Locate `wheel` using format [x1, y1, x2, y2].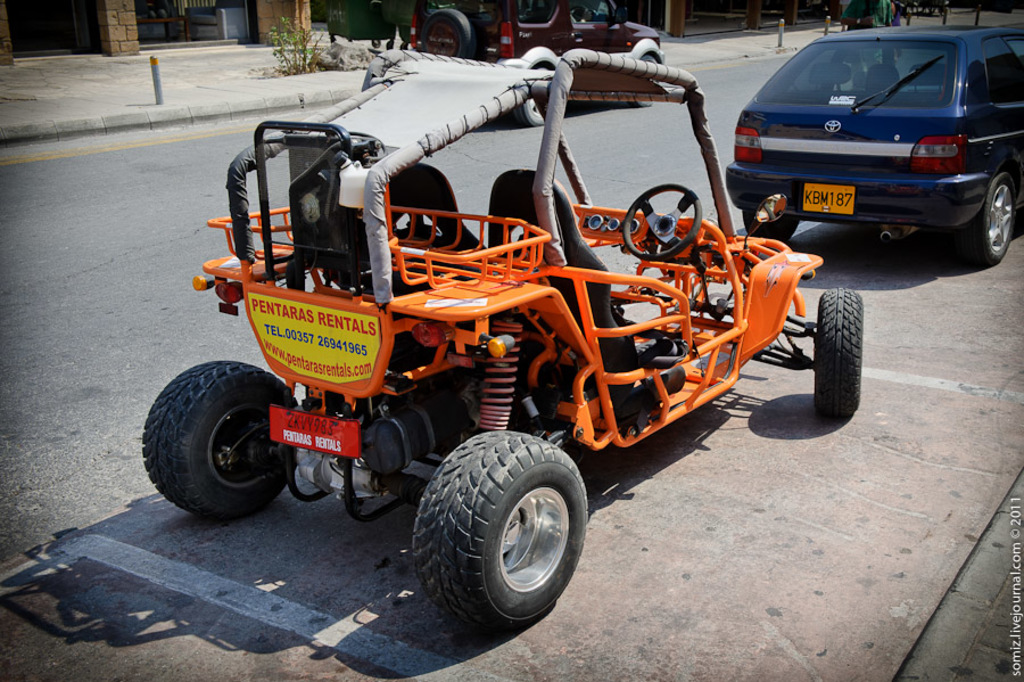
[420, 7, 473, 59].
